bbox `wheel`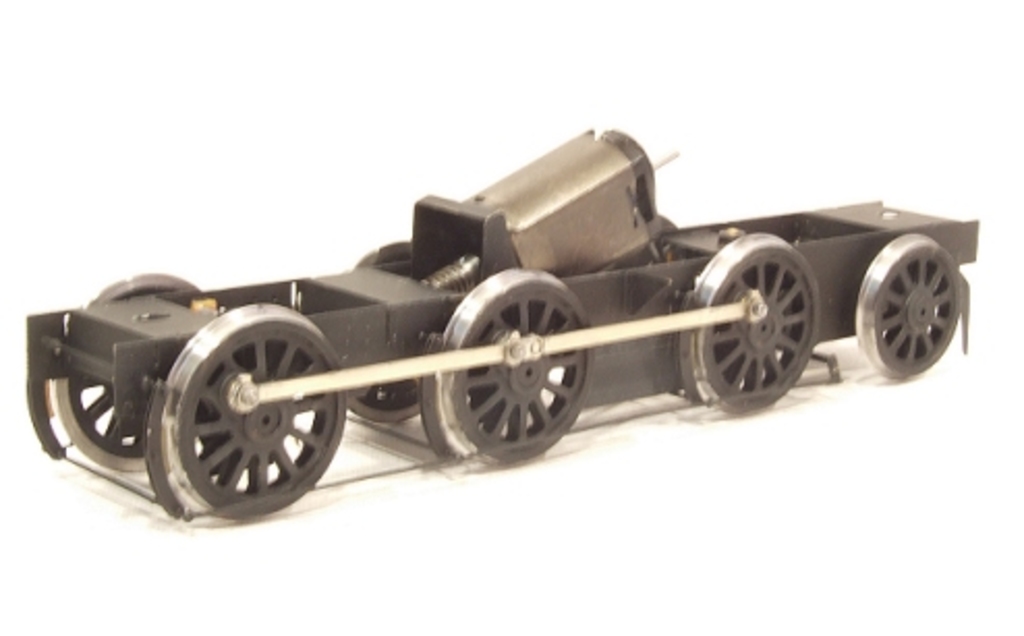
bbox=(705, 224, 844, 425)
